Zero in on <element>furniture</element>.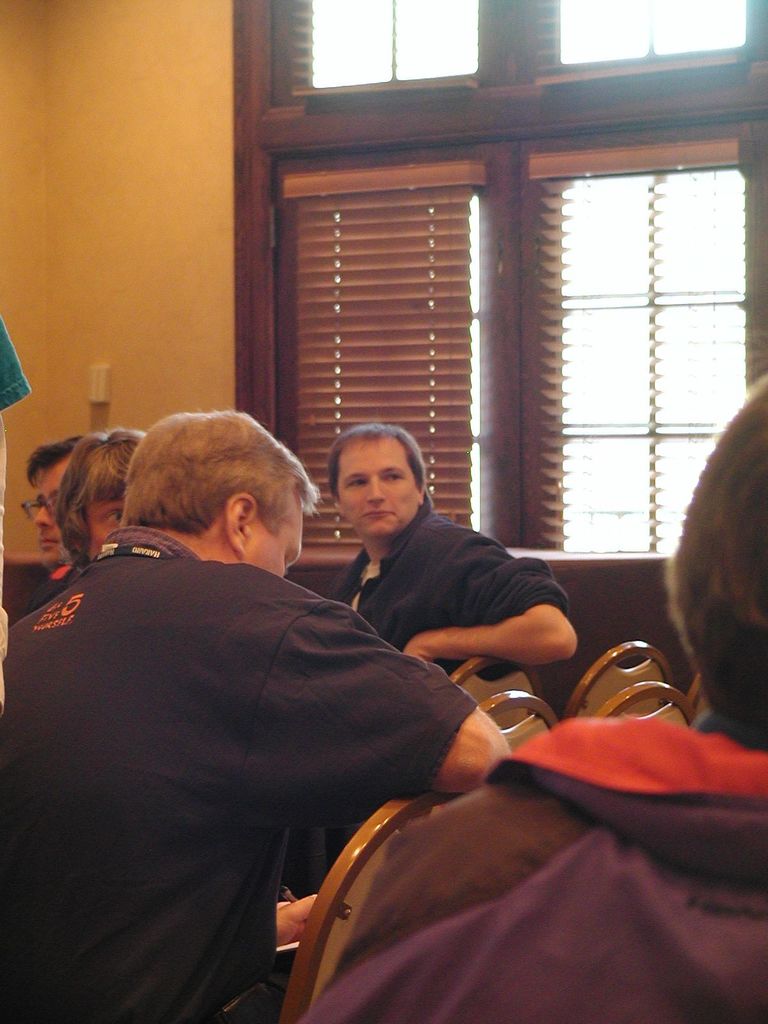
Zeroed in: 477:689:558:753.
